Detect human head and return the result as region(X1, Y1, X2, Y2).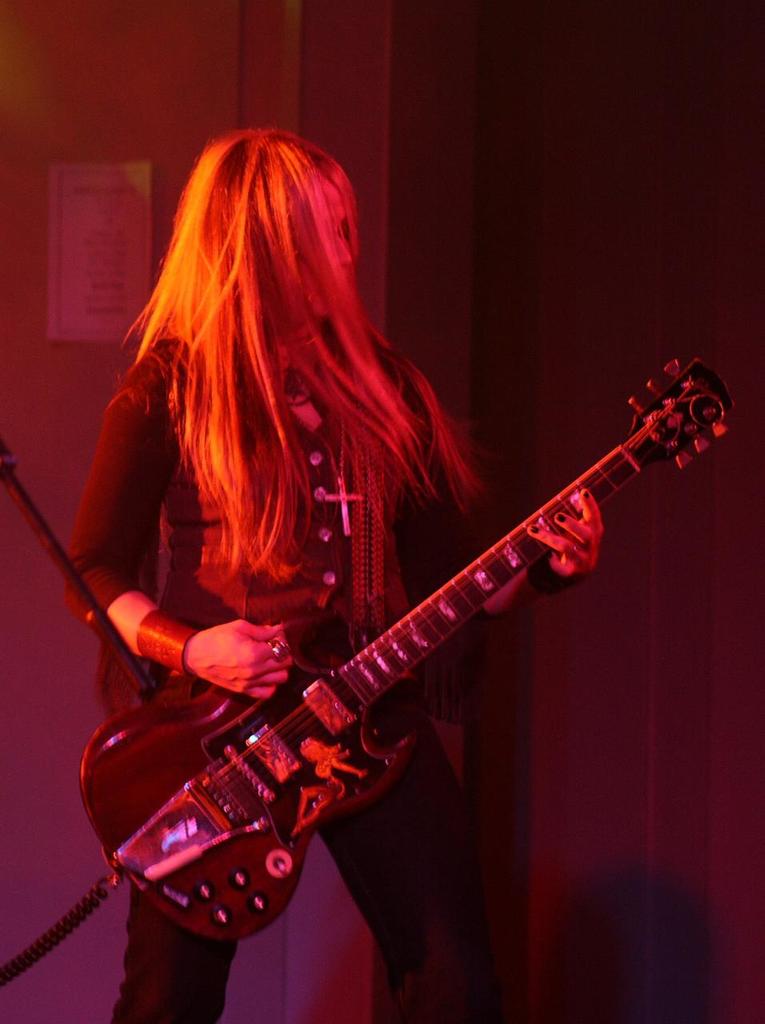
region(177, 122, 364, 318).
